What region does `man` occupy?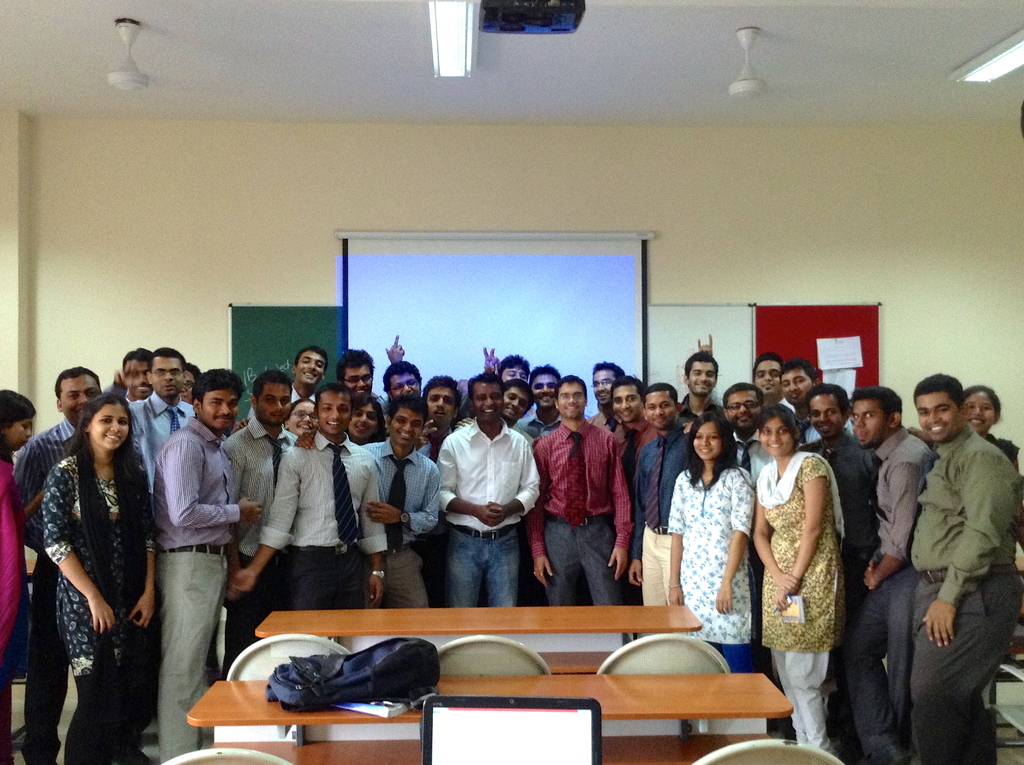
[526,374,634,606].
